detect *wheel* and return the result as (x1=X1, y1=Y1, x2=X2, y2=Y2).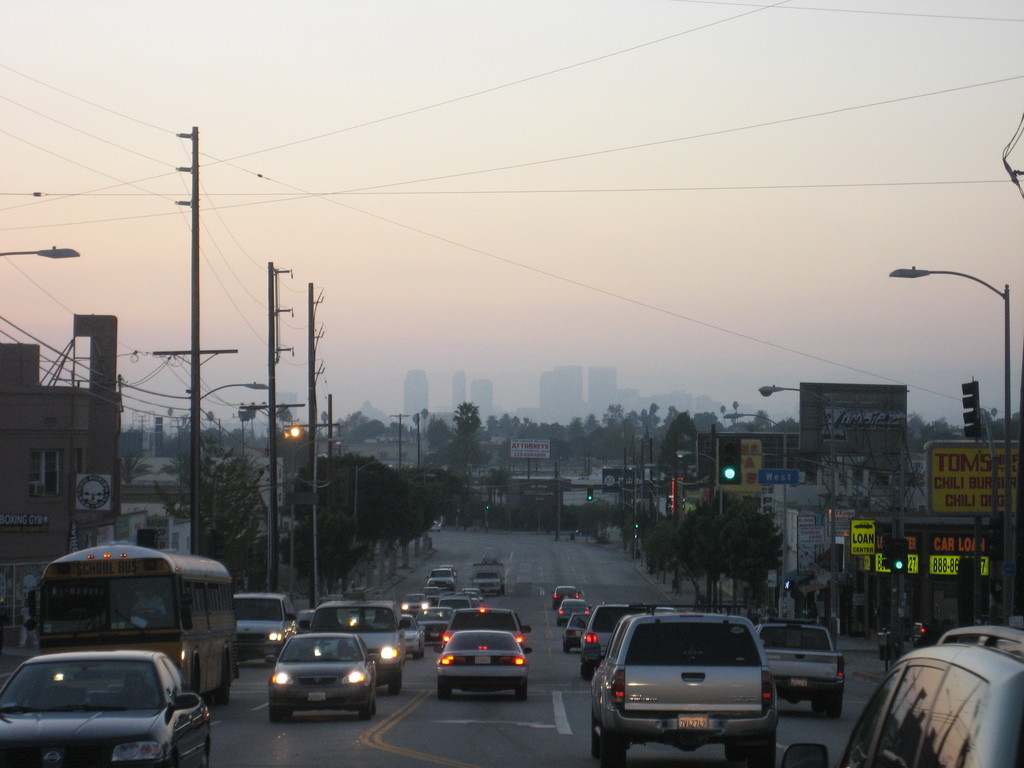
(x1=435, y1=688, x2=451, y2=701).
